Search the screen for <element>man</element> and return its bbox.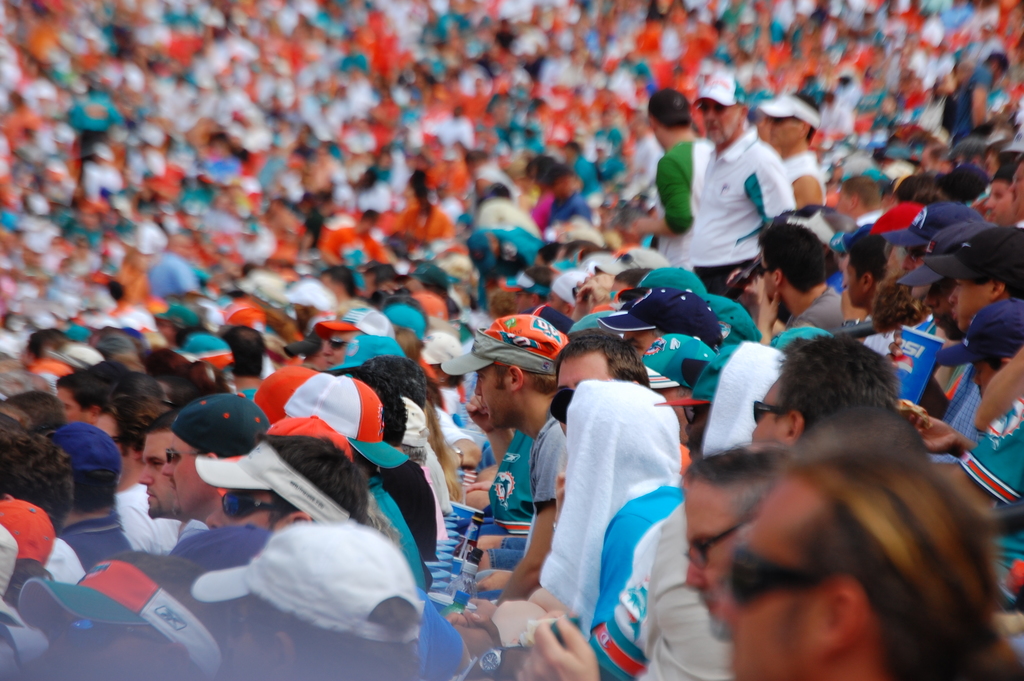
Found: [548, 329, 647, 440].
